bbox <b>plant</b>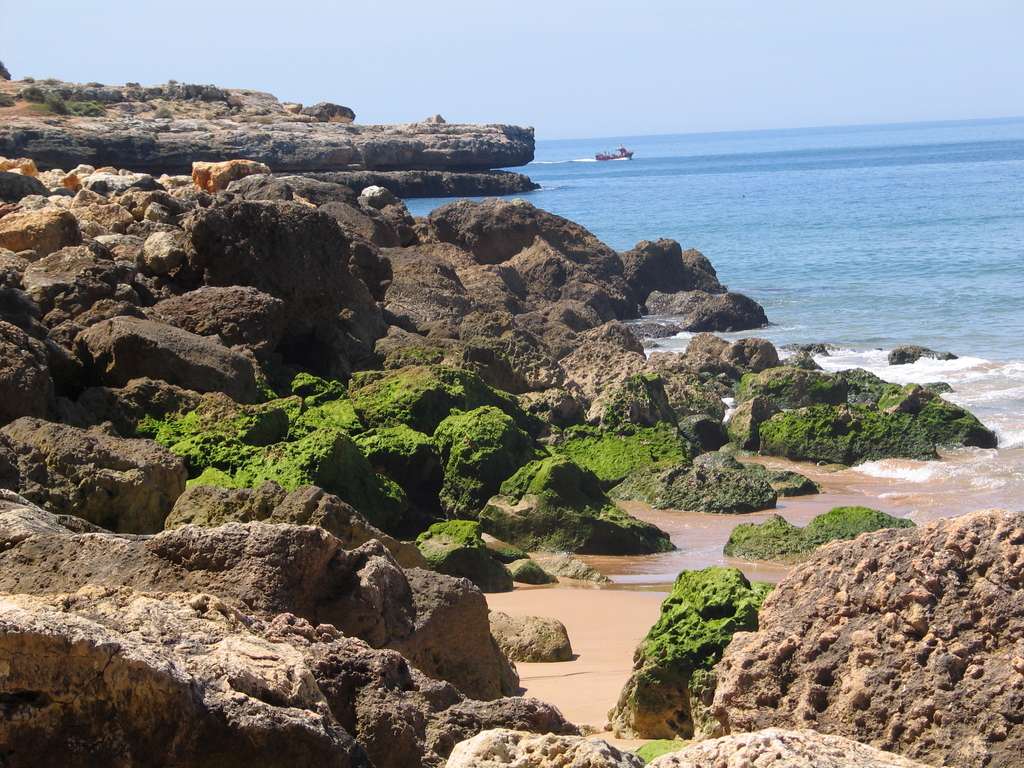
box(107, 336, 1001, 595)
